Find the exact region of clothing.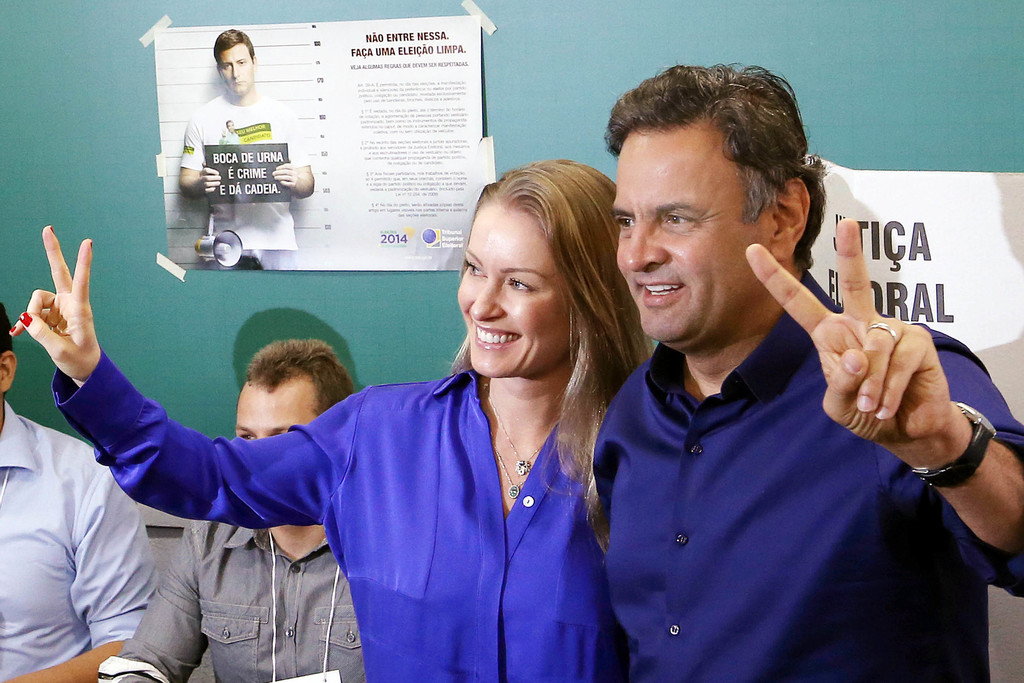
Exact region: region(0, 399, 163, 682).
